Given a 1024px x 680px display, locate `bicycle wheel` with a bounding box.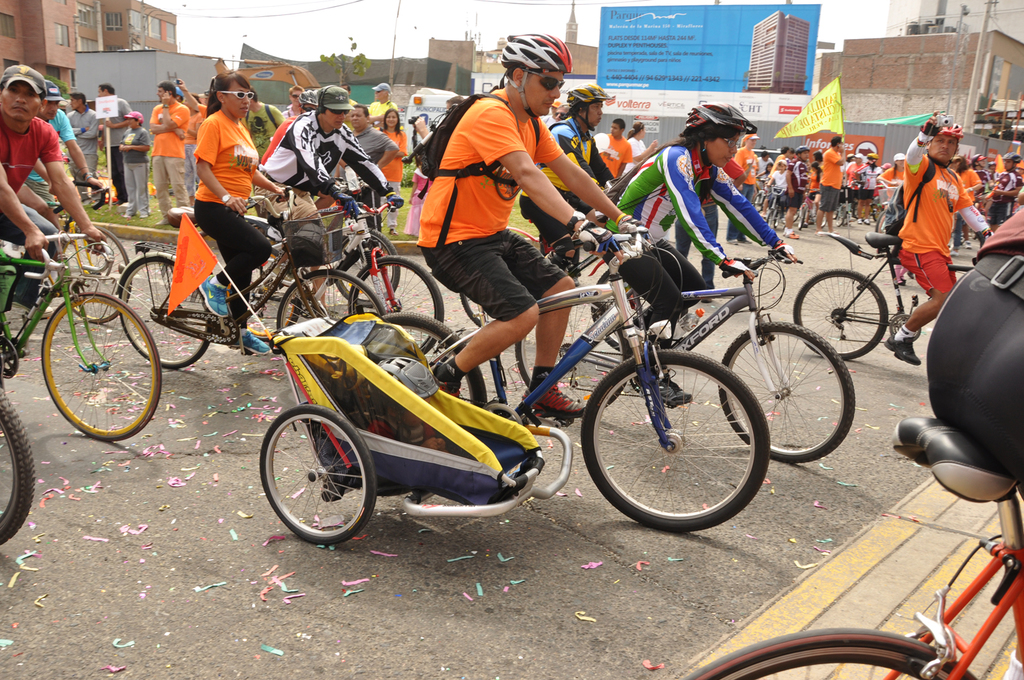
Located: BBox(578, 344, 768, 535).
